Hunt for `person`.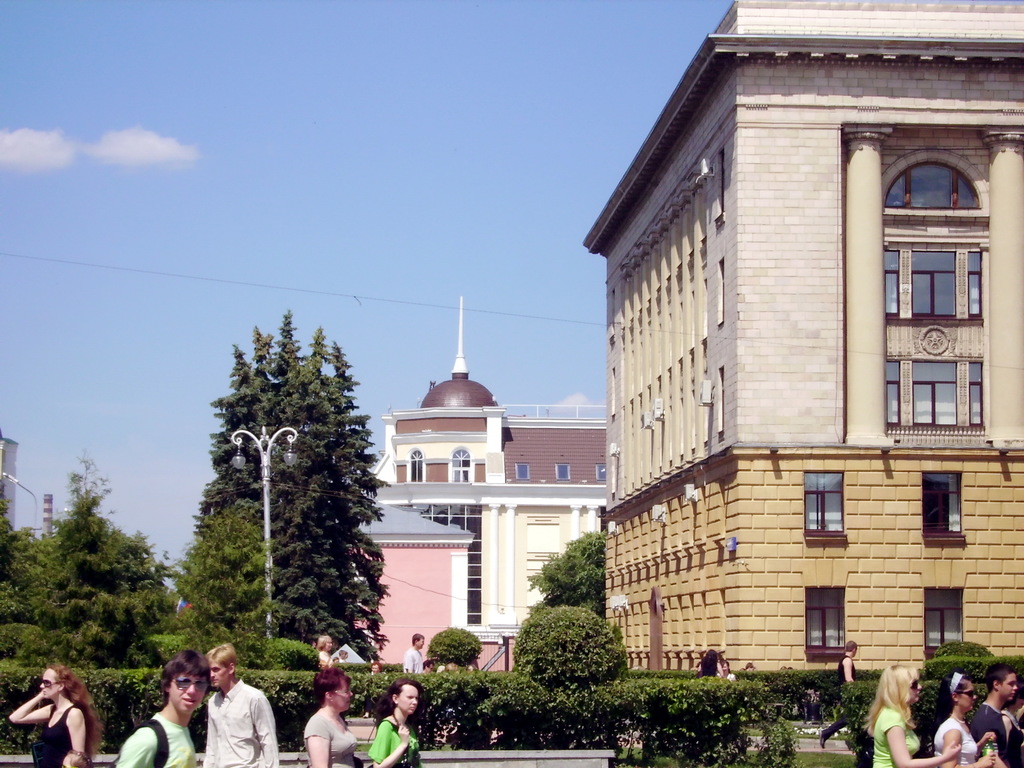
Hunted down at [697, 650, 722, 676].
